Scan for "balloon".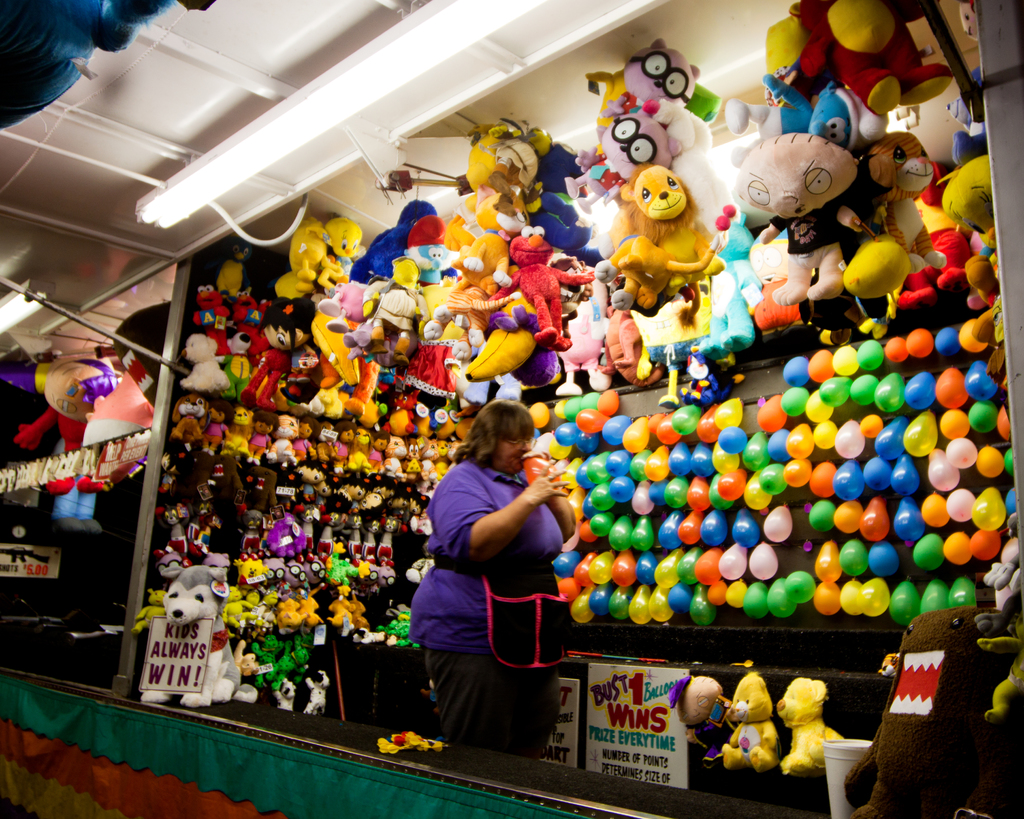
Scan result: 664,478,685,507.
